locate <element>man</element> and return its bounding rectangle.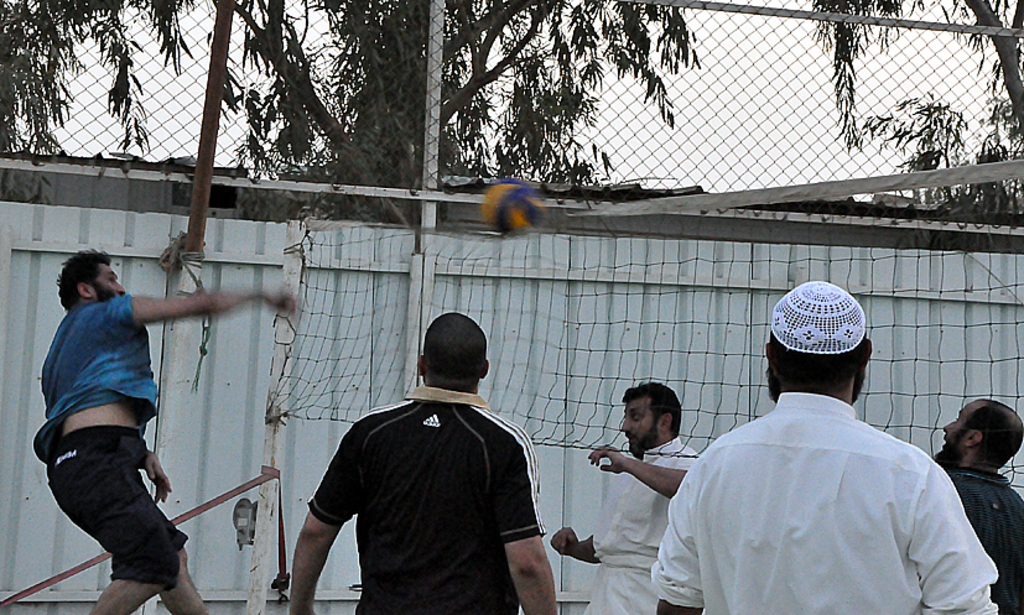
x1=289 y1=309 x2=557 y2=614.
